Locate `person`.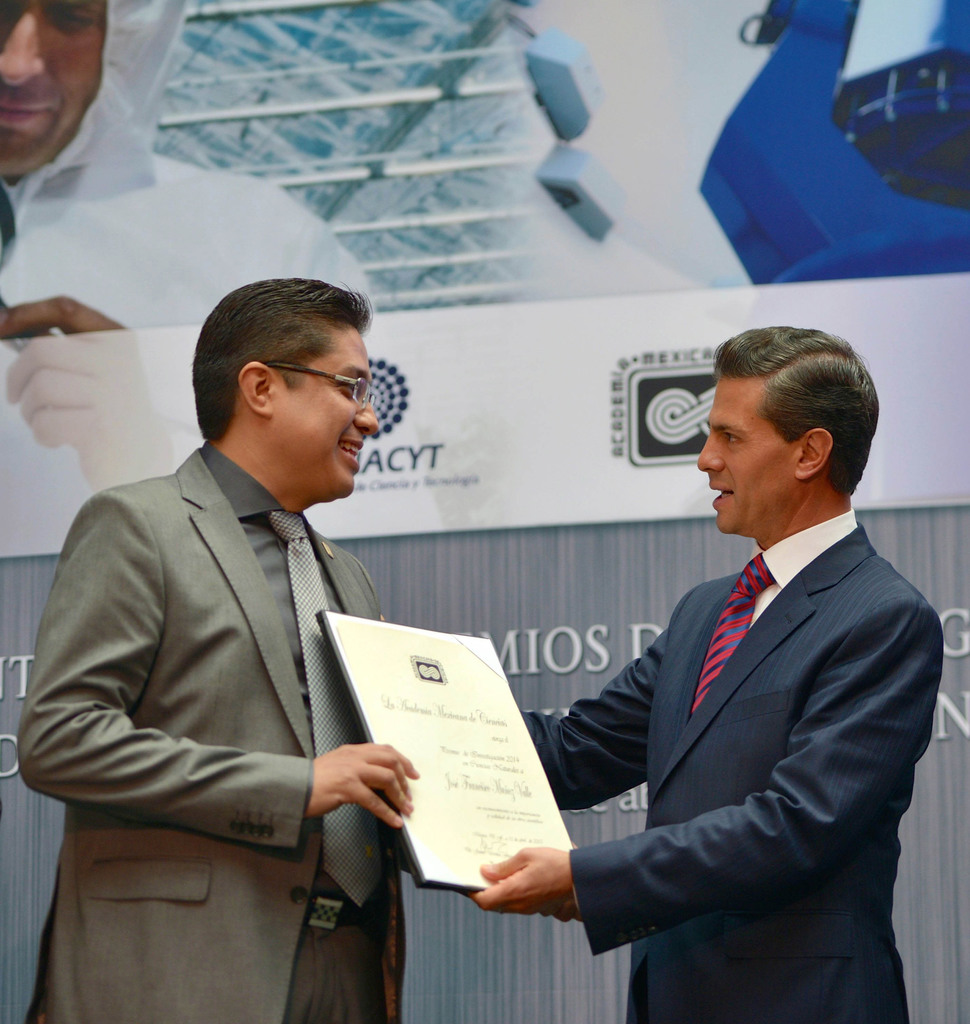
Bounding box: box(19, 276, 420, 1023).
